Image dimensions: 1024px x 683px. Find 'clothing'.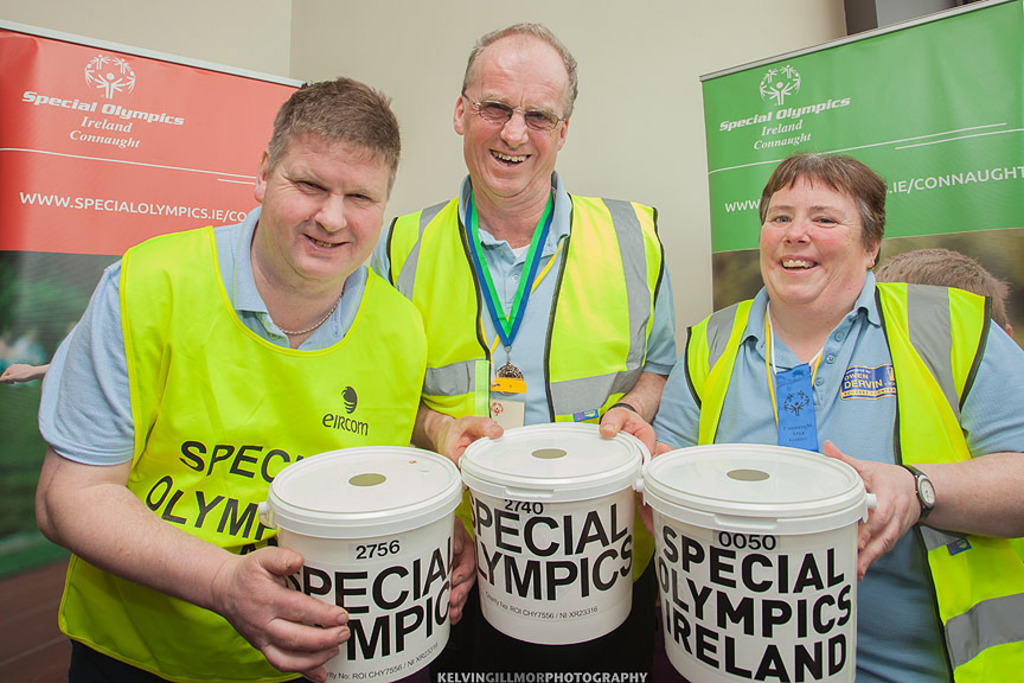
{"left": 646, "top": 273, "right": 1023, "bottom": 682}.
